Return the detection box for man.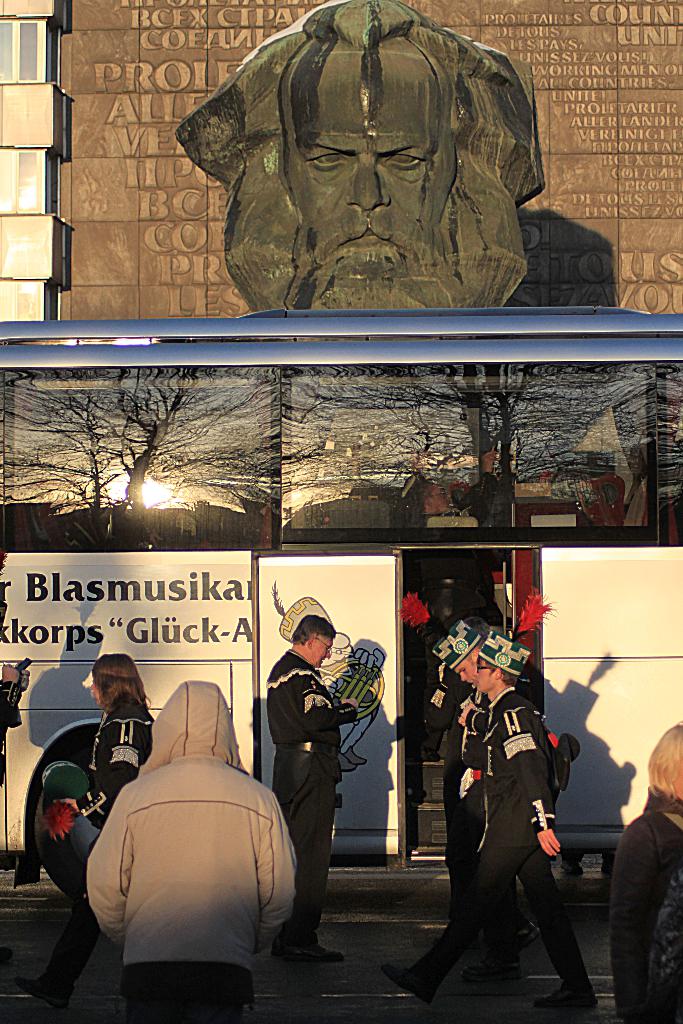
BBox(86, 680, 294, 1023).
